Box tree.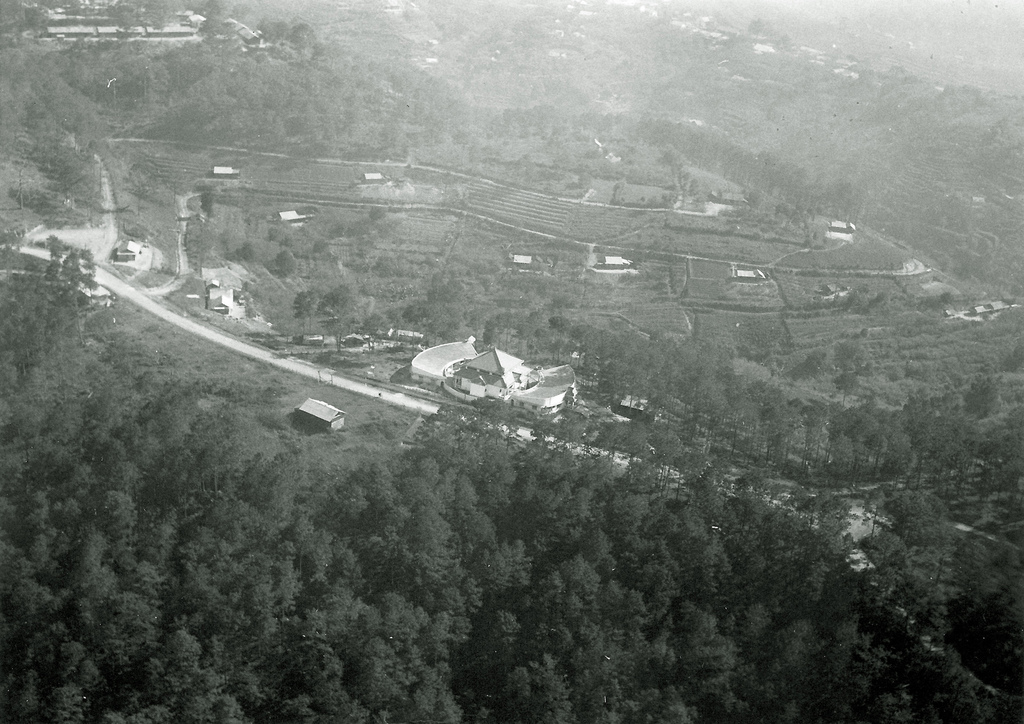
box=[0, 375, 1023, 723].
